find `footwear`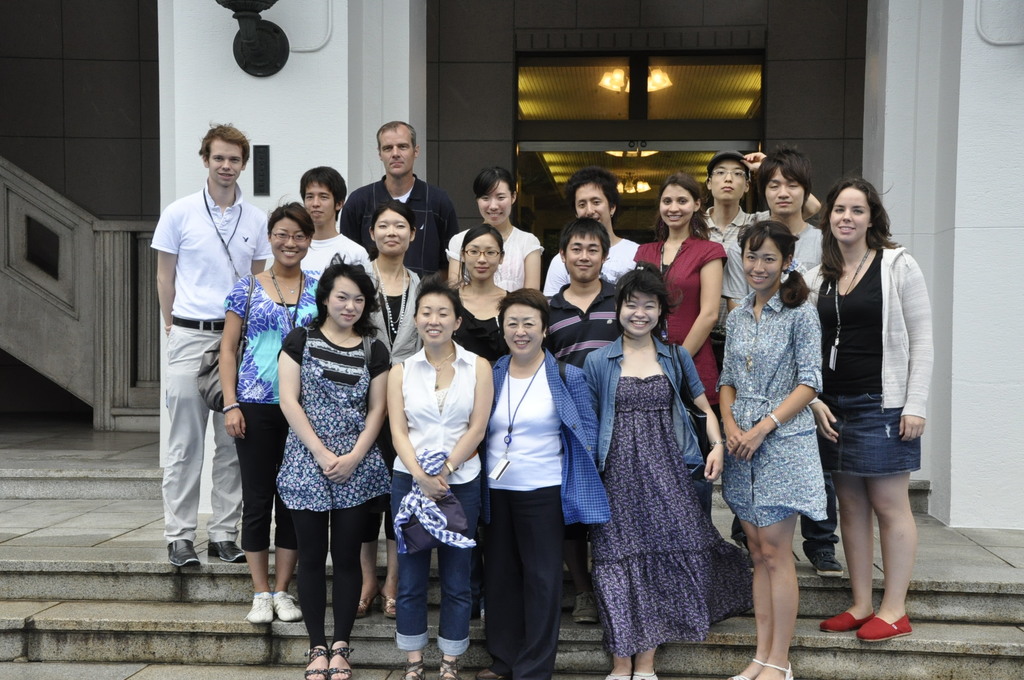
[438, 654, 468, 679]
